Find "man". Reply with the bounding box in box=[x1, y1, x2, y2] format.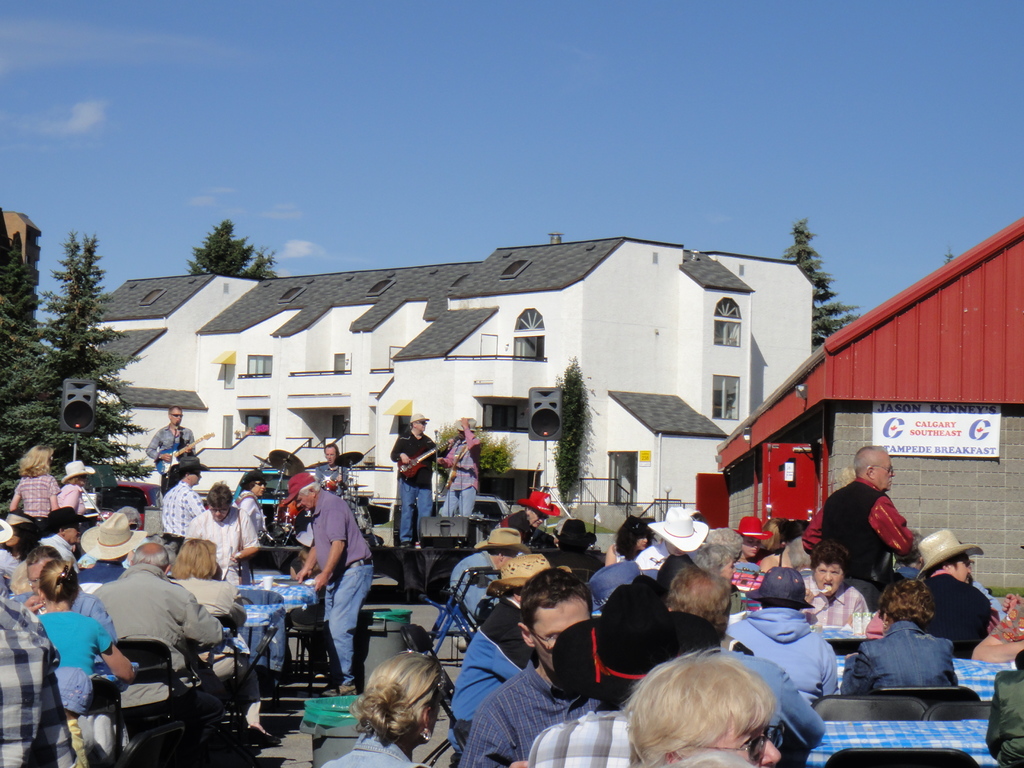
box=[93, 543, 225, 729].
